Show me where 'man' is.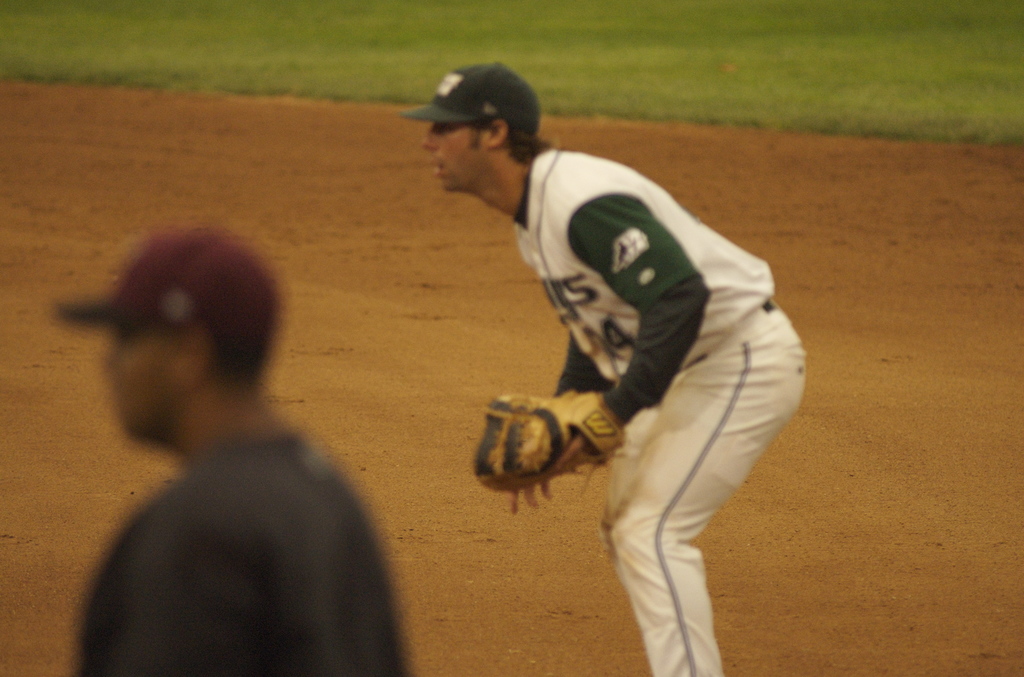
'man' is at bbox=[45, 211, 404, 669].
